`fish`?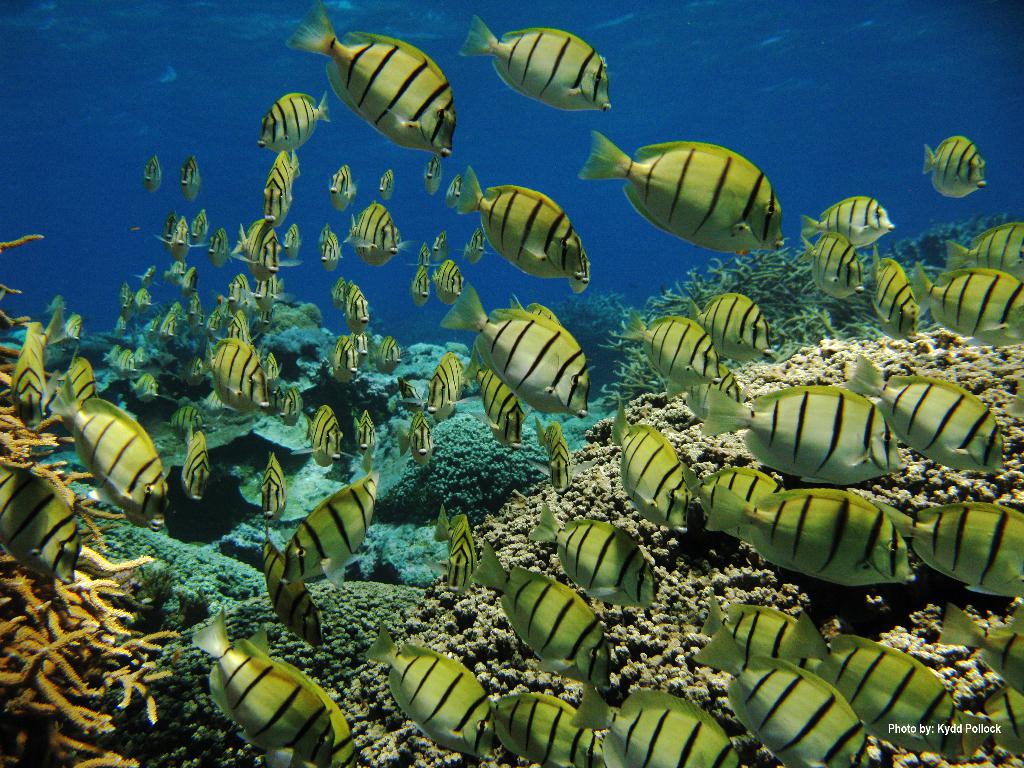
(left=234, top=220, right=285, bottom=280)
